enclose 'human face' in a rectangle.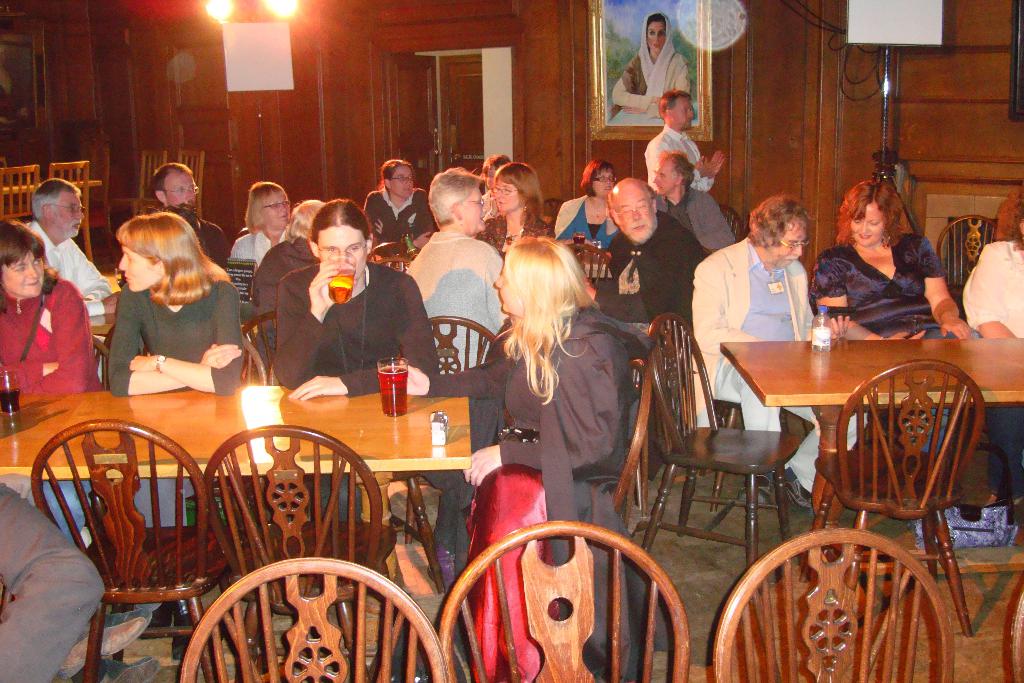
box=[454, 188, 489, 231].
